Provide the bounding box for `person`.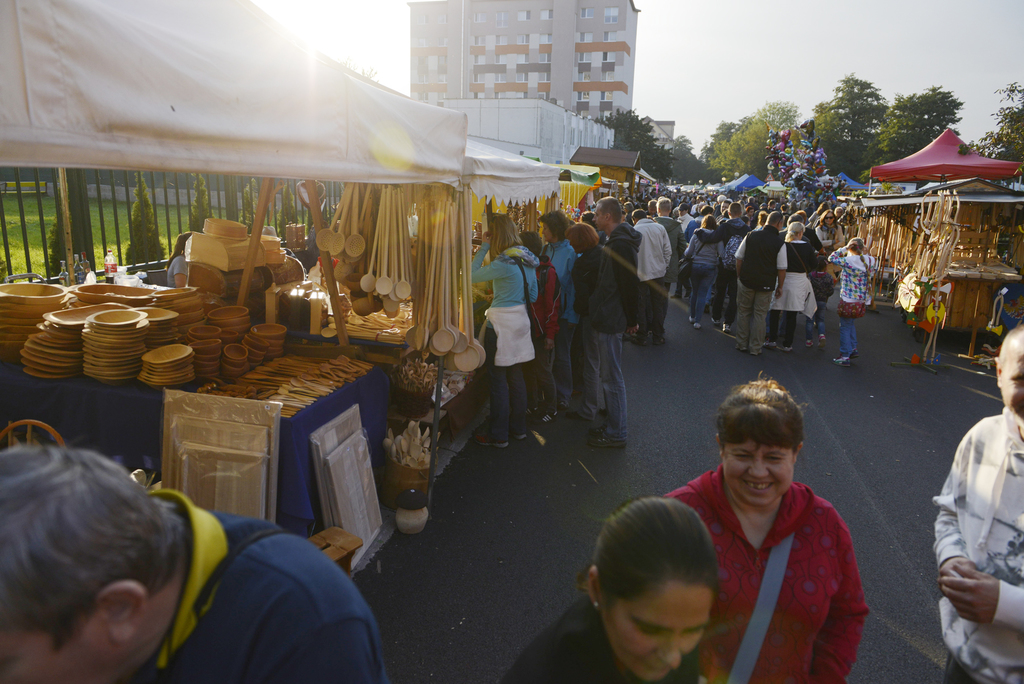
bbox=(682, 220, 726, 334).
